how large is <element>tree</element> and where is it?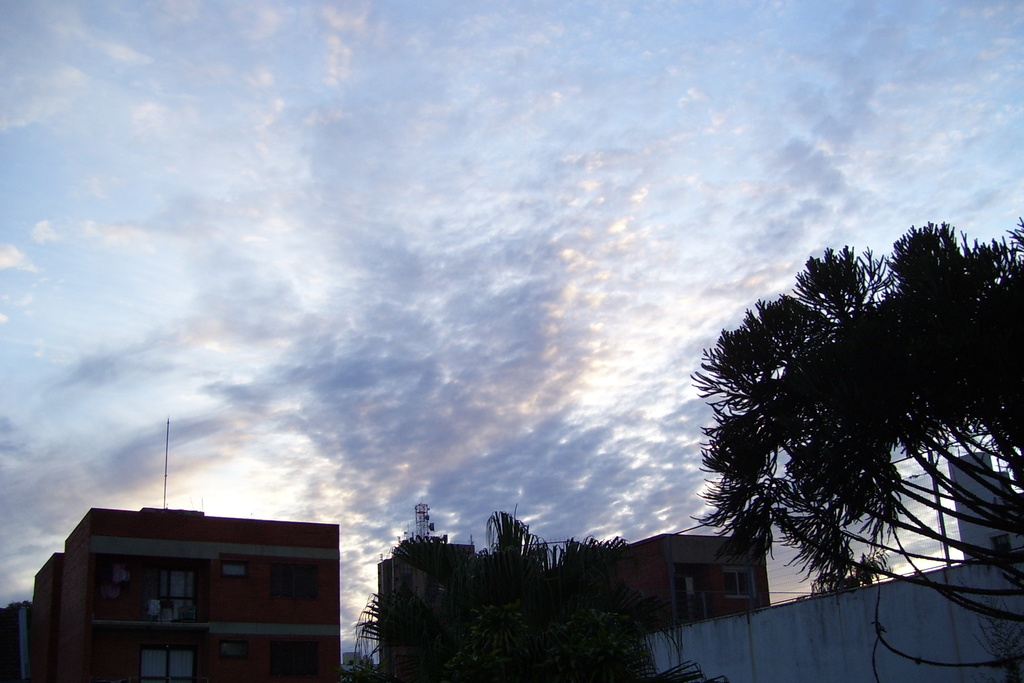
Bounding box: left=388, top=492, right=675, bottom=682.
